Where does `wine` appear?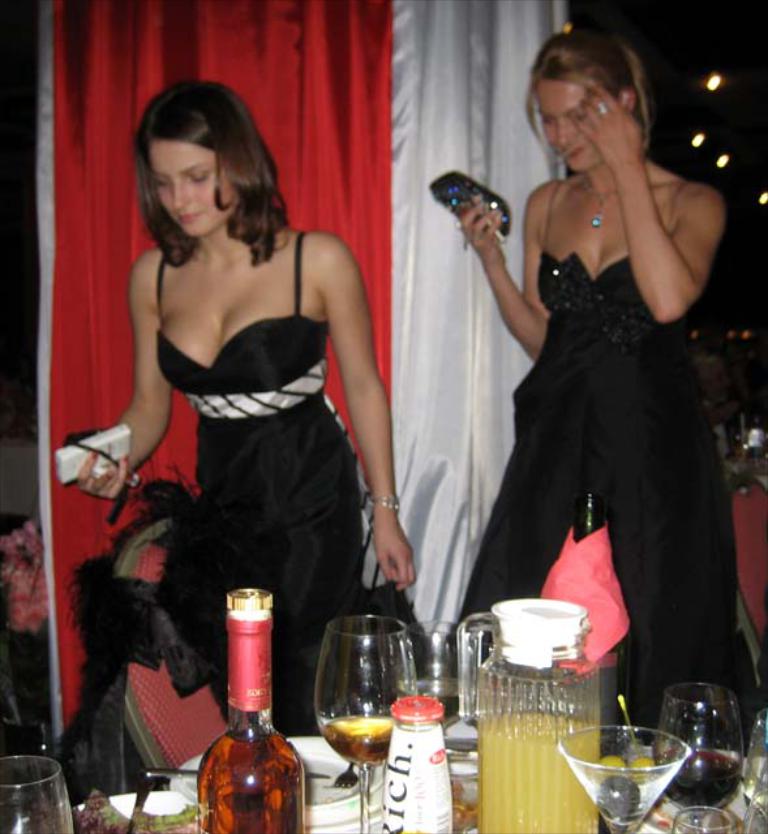
Appears at BBox(322, 717, 396, 762).
